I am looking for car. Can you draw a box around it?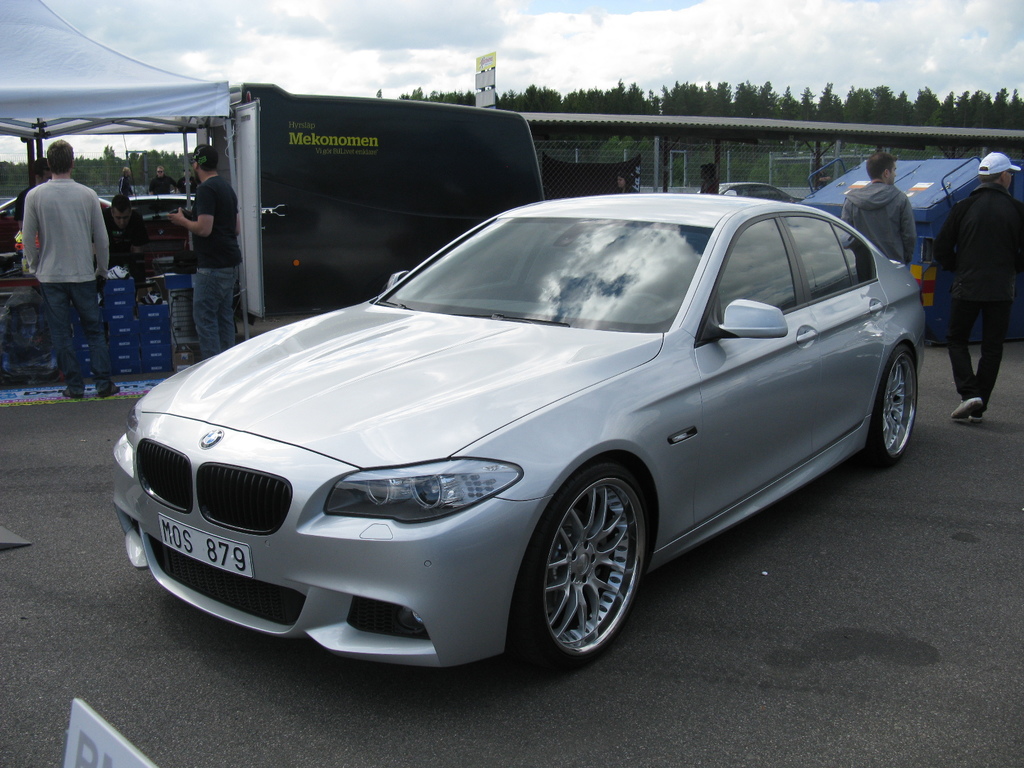
Sure, the bounding box is box=[114, 191, 198, 218].
